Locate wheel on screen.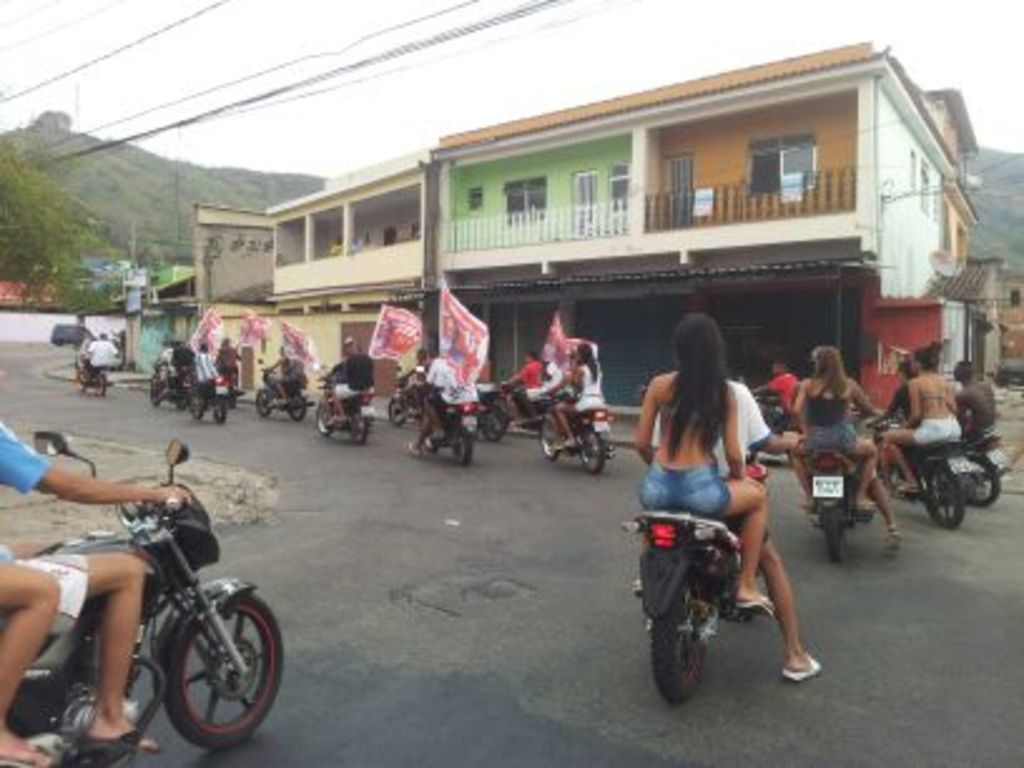
On screen at box(75, 369, 93, 392).
